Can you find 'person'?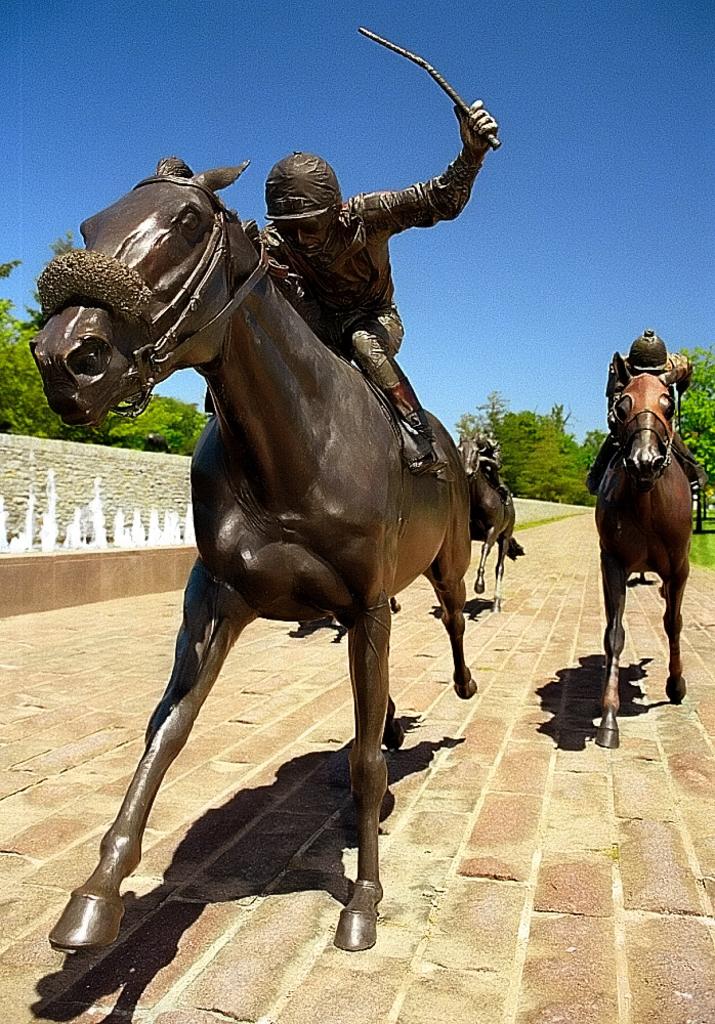
Yes, bounding box: Rect(579, 326, 708, 503).
